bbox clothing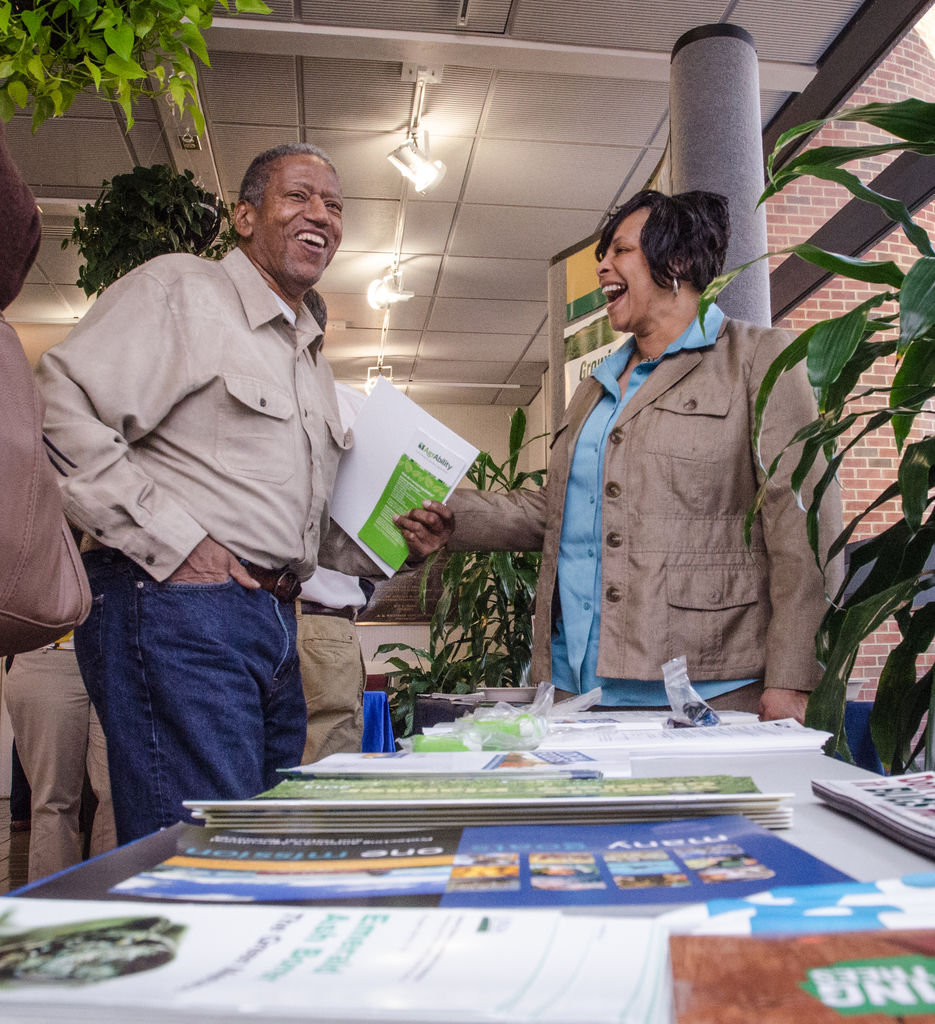
select_region(290, 554, 386, 760)
